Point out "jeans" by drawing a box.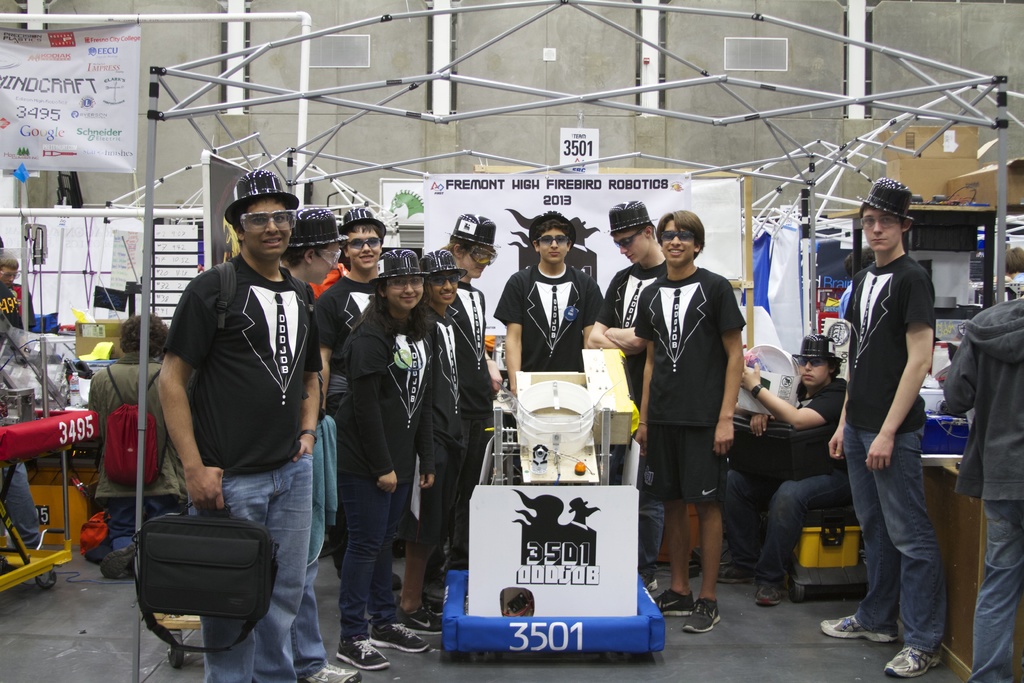
box=[0, 435, 47, 554].
